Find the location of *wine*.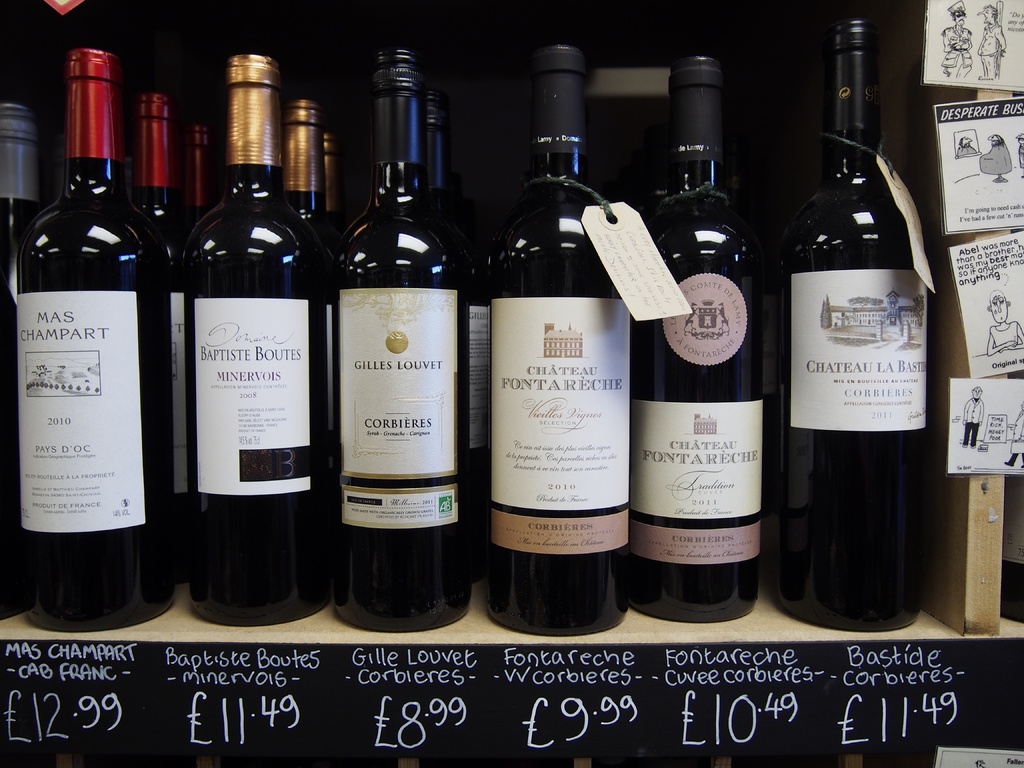
Location: [174, 48, 326, 637].
